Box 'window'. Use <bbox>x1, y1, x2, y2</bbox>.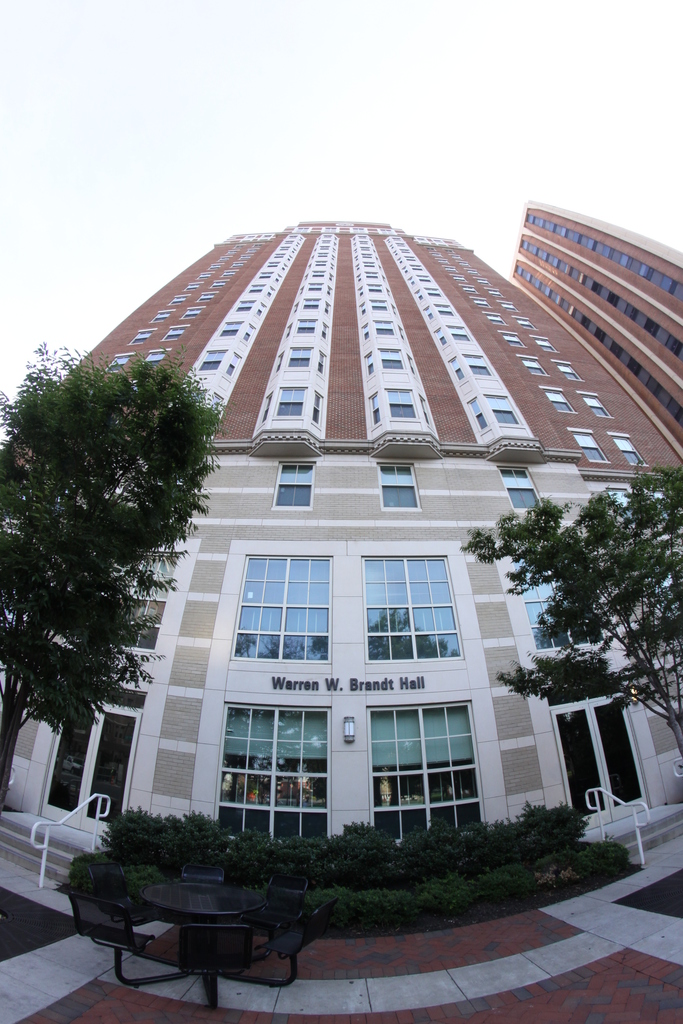
<bbox>399, 264, 408, 278</bbox>.
